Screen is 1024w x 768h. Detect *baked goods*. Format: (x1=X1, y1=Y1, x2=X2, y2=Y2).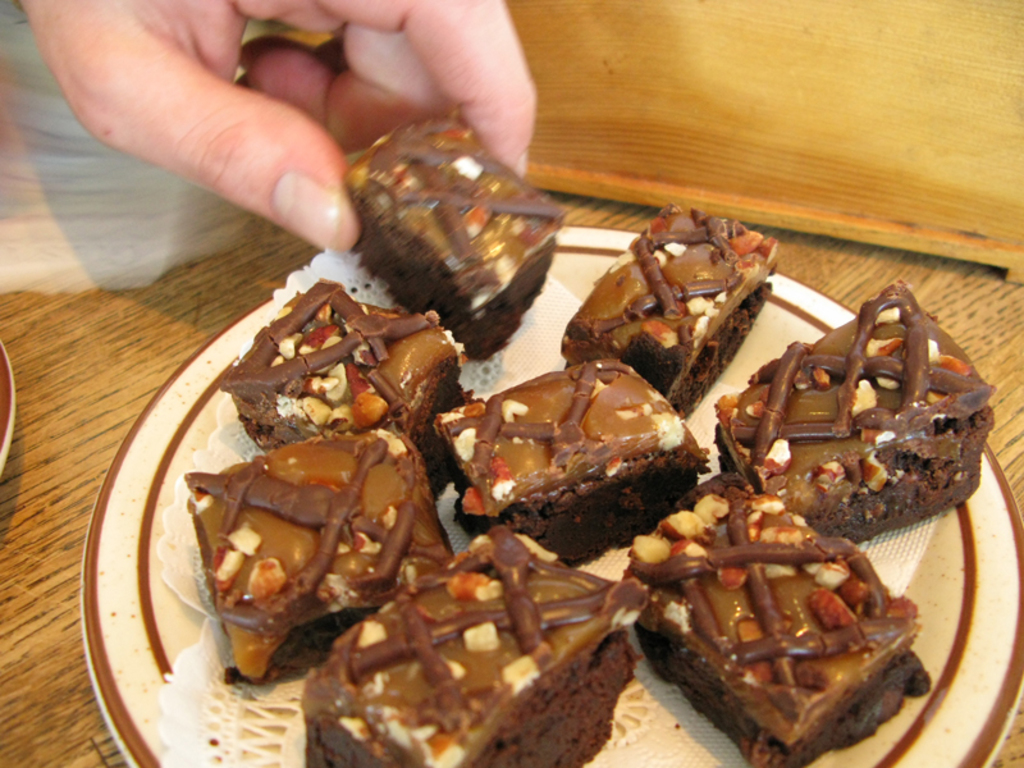
(x1=627, y1=472, x2=941, y2=767).
